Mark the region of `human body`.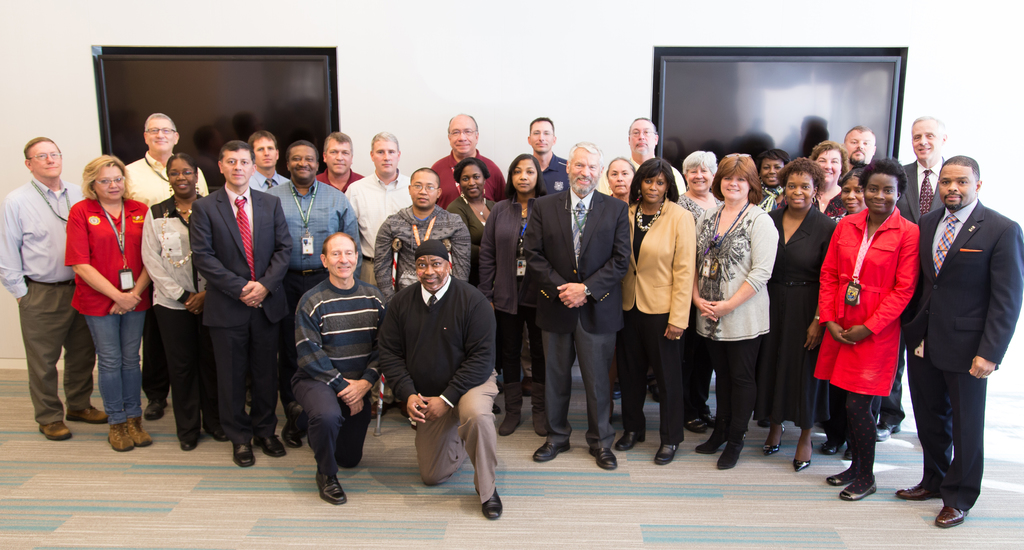
Region: 522/137/637/460.
